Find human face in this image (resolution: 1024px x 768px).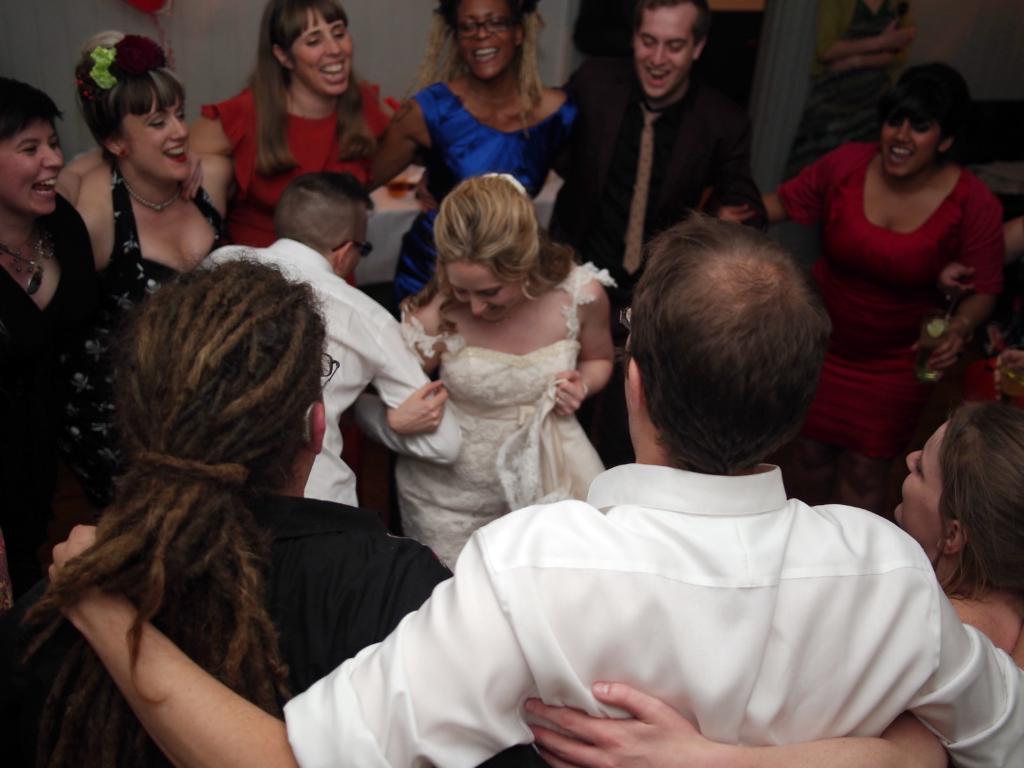
detection(444, 262, 525, 324).
